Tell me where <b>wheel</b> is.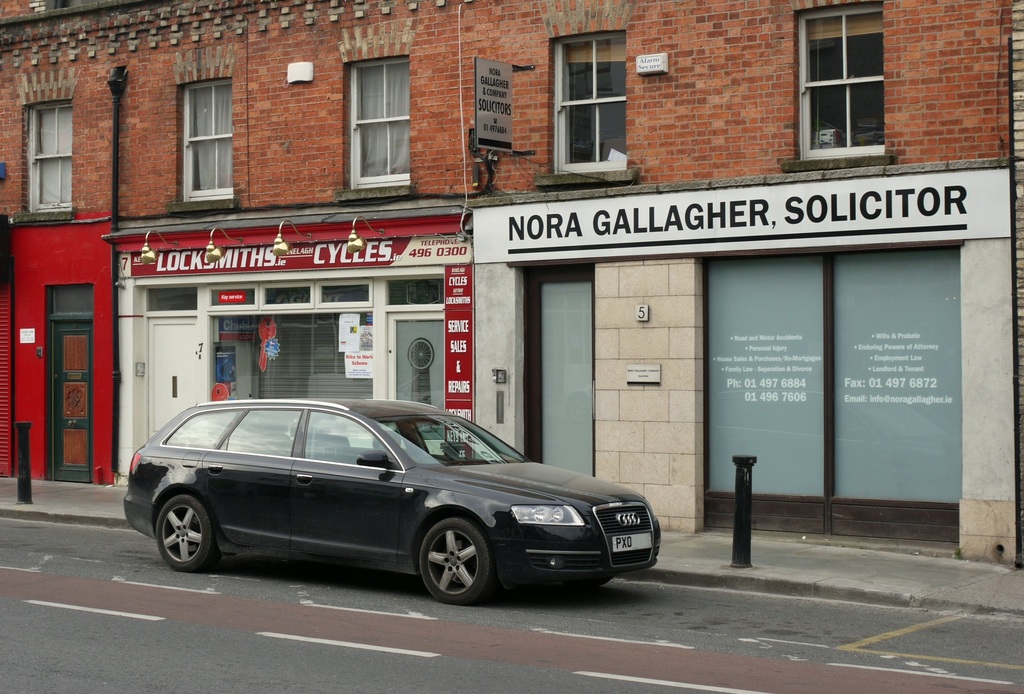
<b>wheel</b> is at box=[413, 535, 490, 606].
